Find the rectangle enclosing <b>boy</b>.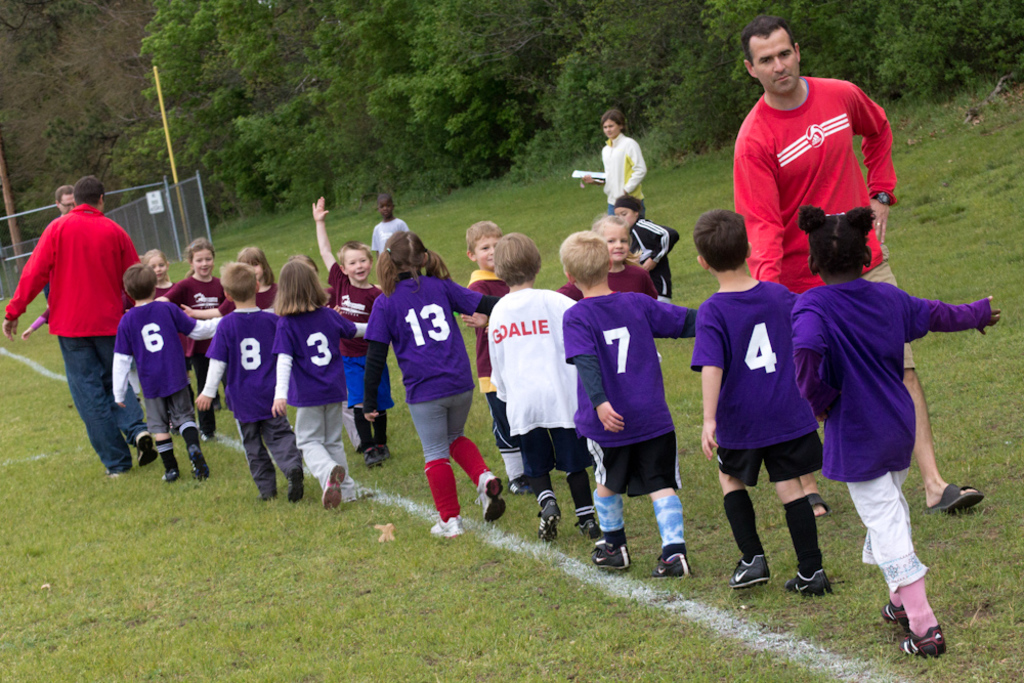
[left=199, top=261, right=301, bottom=501].
